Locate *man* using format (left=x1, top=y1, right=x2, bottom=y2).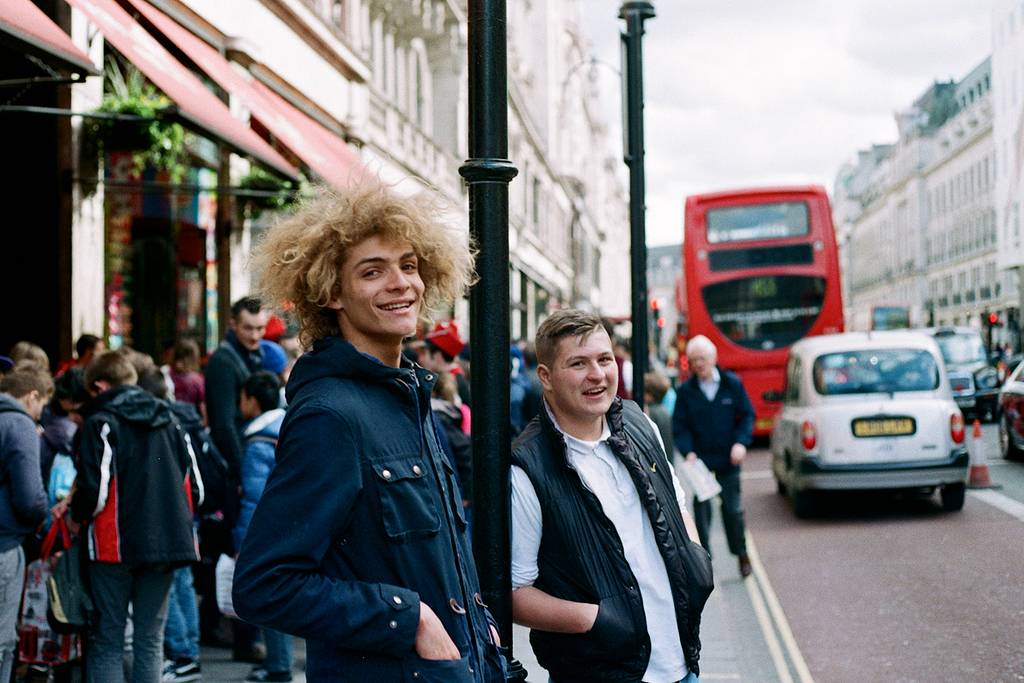
(left=230, top=156, right=530, bottom=682).
